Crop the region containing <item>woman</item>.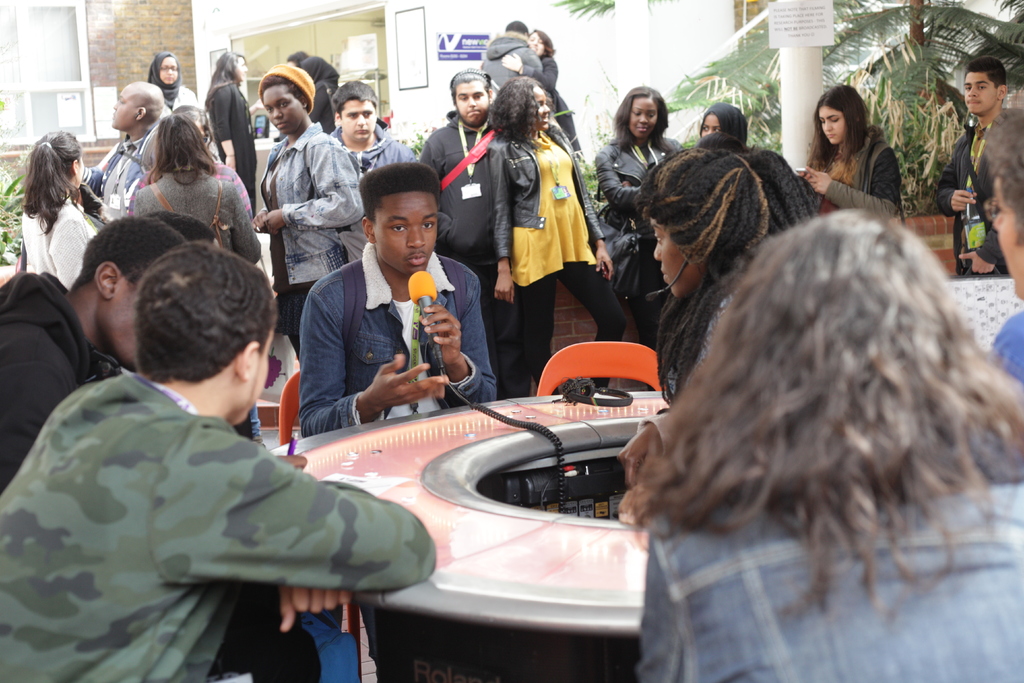
Crop region: bbox=(485, 74, 627, 395).
